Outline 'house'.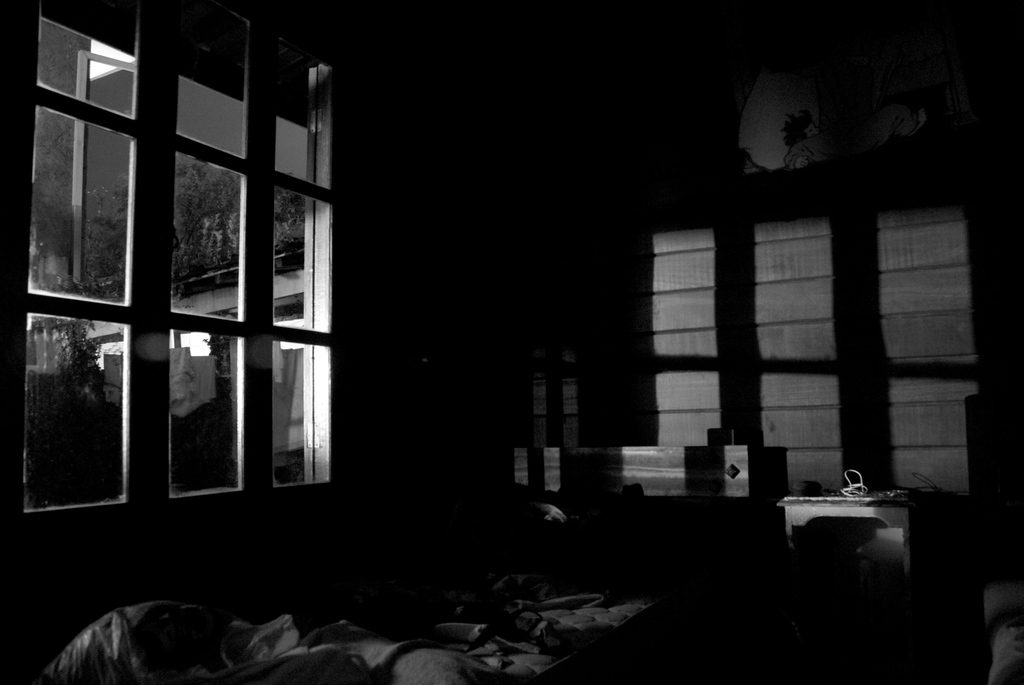
Outline: (x1=0, y1=0, x2=1023, y2=684).
